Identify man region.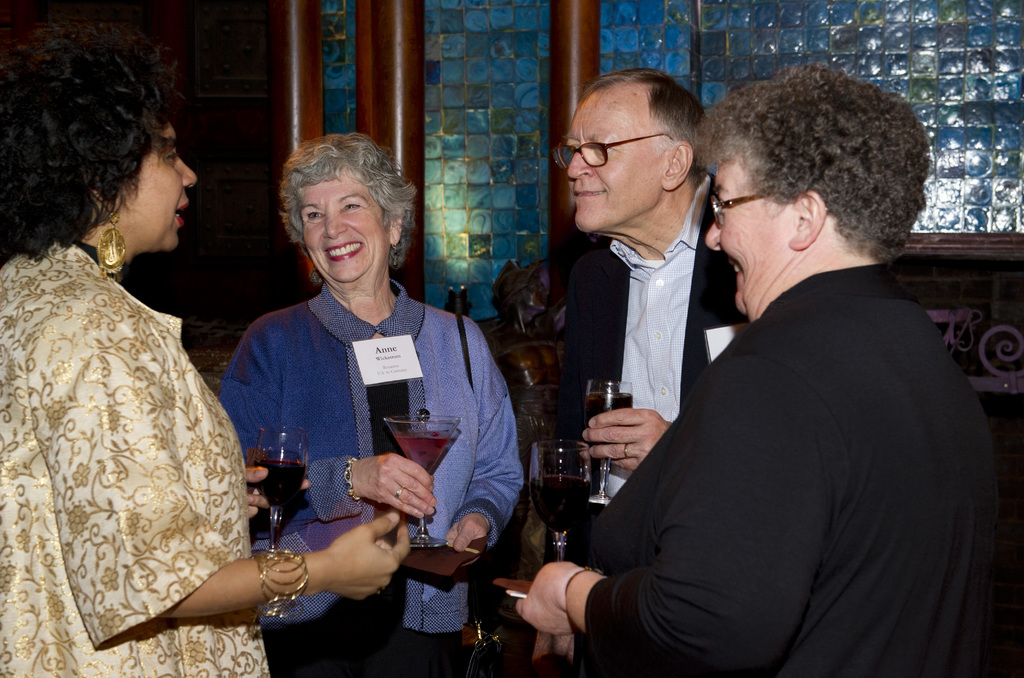
Region: bbox(522, 82, 756, 569).
